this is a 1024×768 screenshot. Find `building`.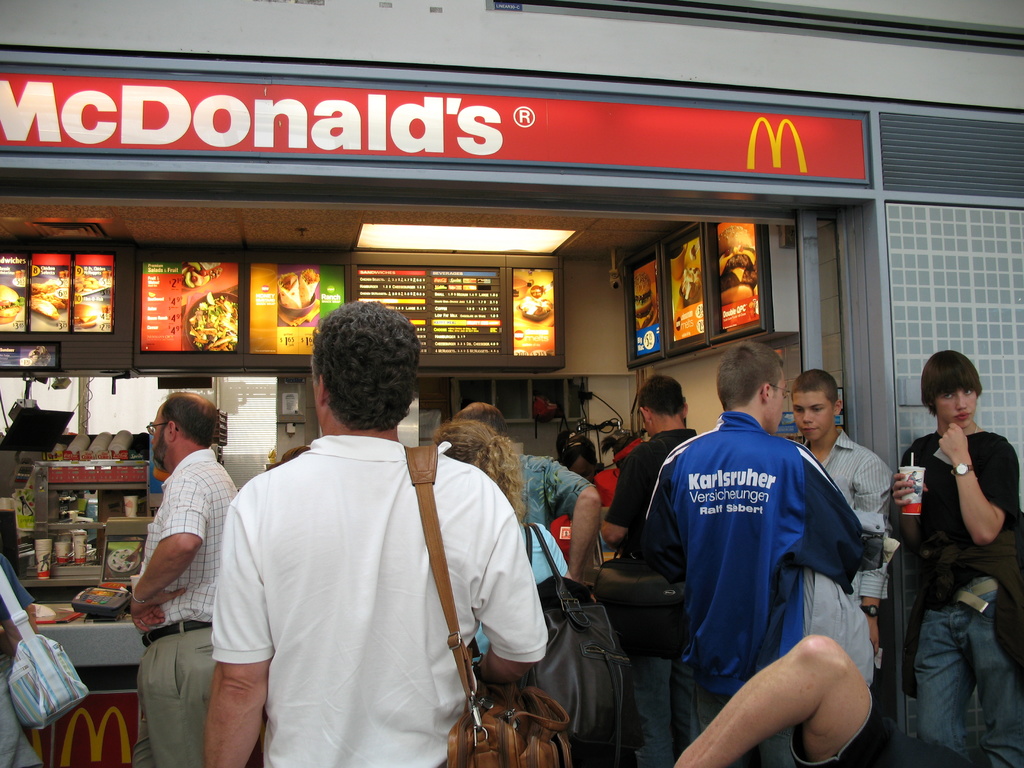
Bounding box: rect(0, 0, 1023, 767).
